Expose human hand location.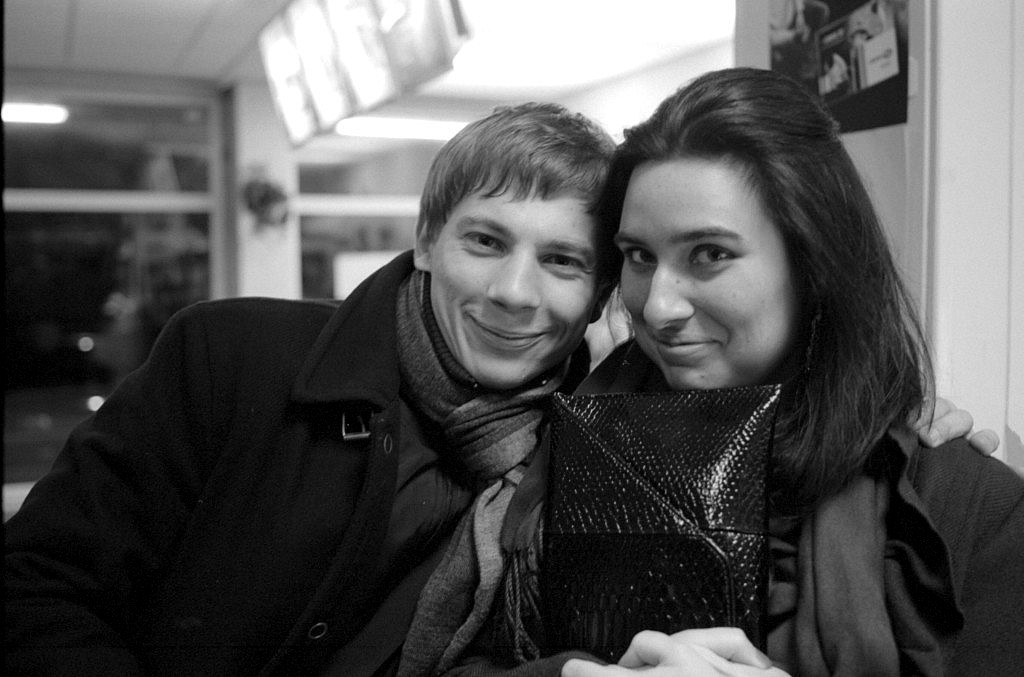
Exposed at select_region(558, 626, 723, 676).
